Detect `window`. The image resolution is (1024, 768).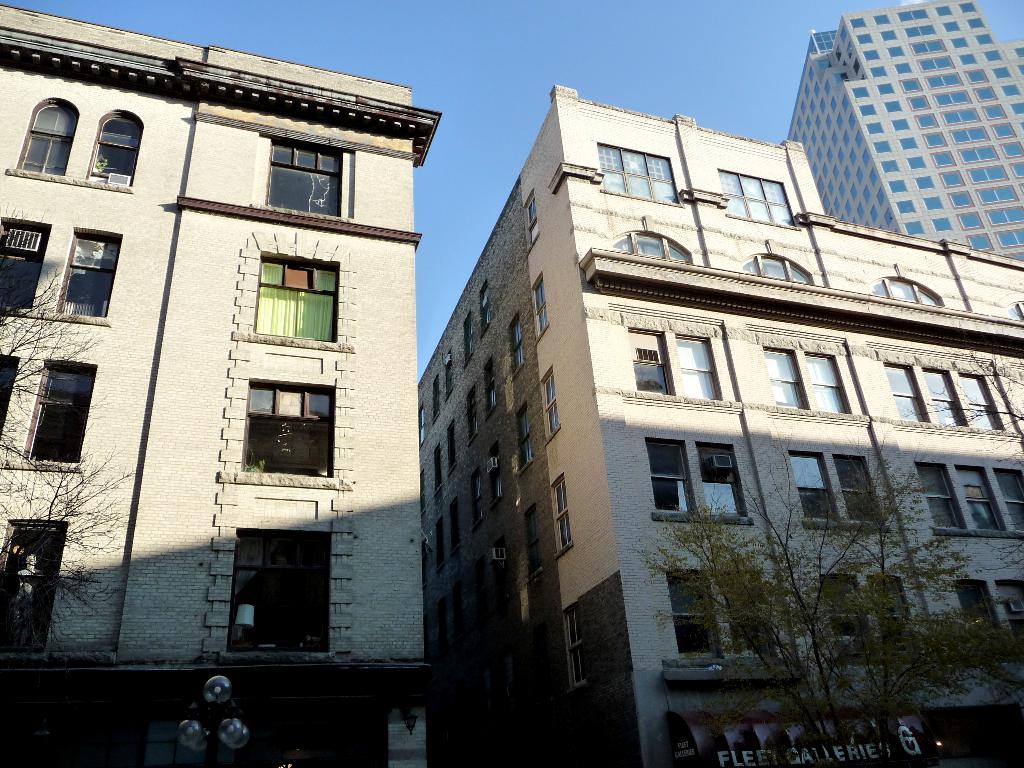
bbox=[483, 357, 497, 419].
